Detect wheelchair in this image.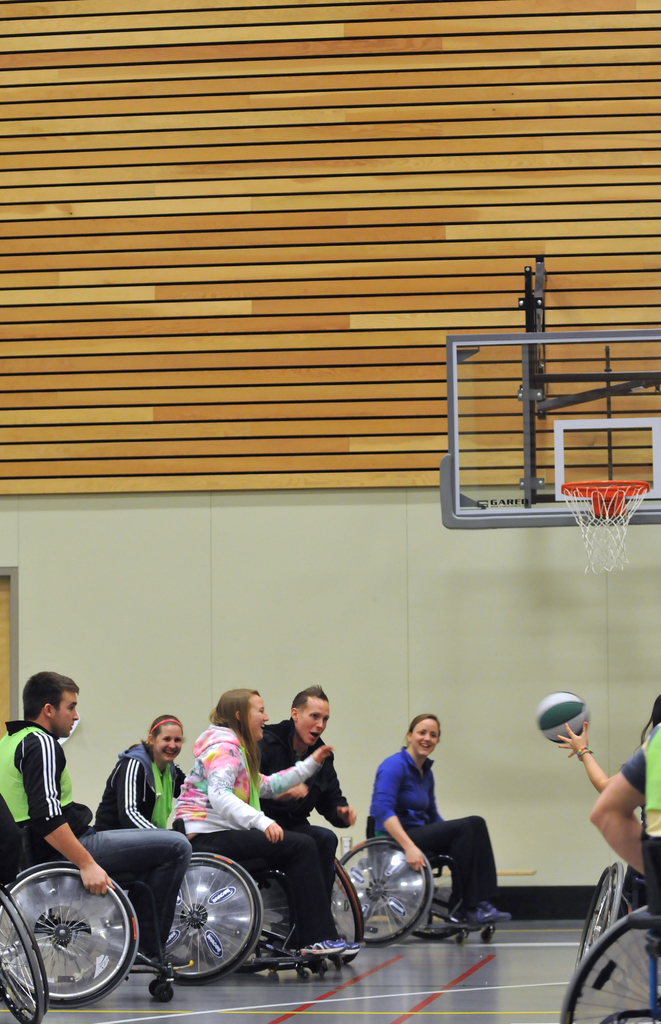
Detection: x1=0, y1=846, x2=187, y2=1004.
